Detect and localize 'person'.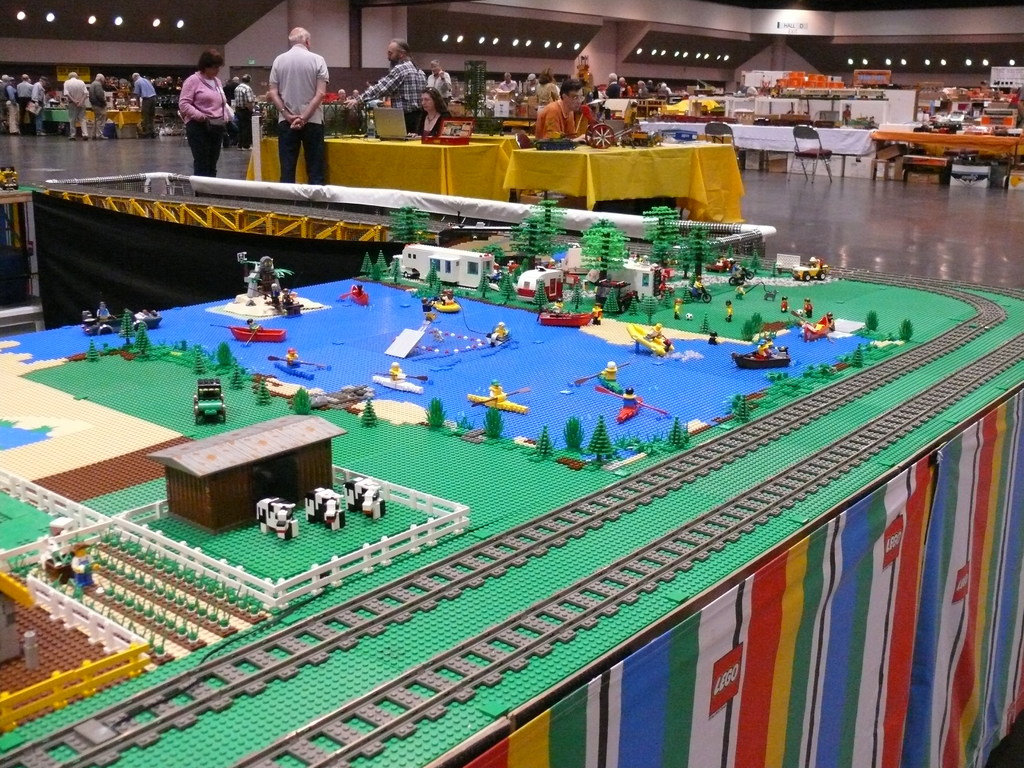
Localized at 266 27 335 189.
